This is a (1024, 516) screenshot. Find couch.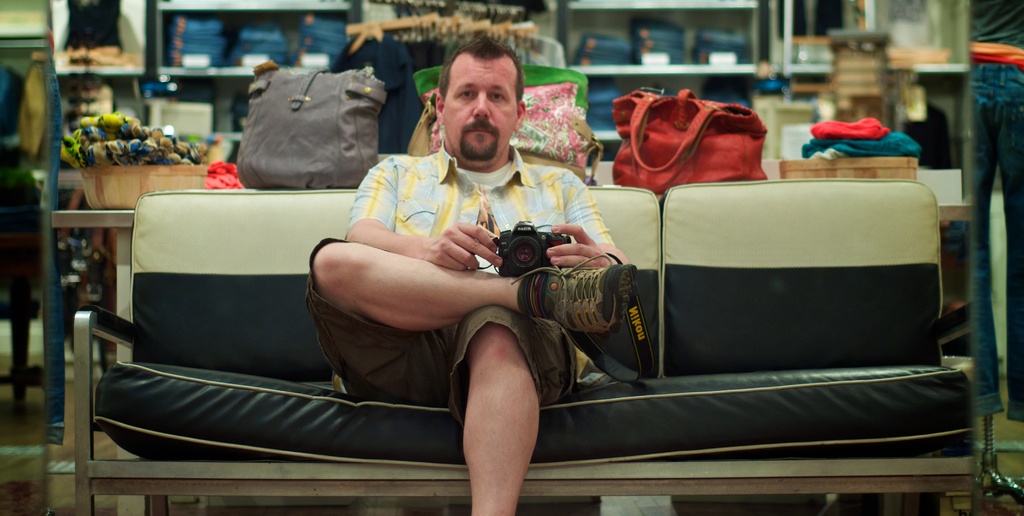
Bounding box: 75,181,975,513.
